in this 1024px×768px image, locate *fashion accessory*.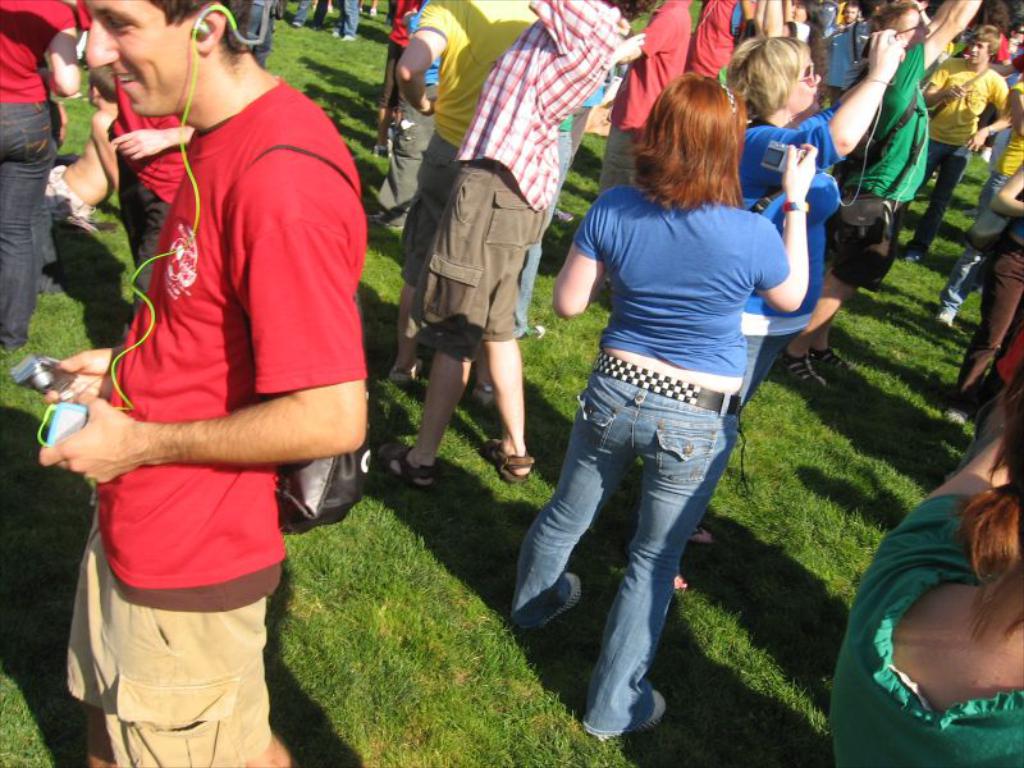
Bounding box: pyautogui.locateOnScreen(808, 344, 851, 381).
